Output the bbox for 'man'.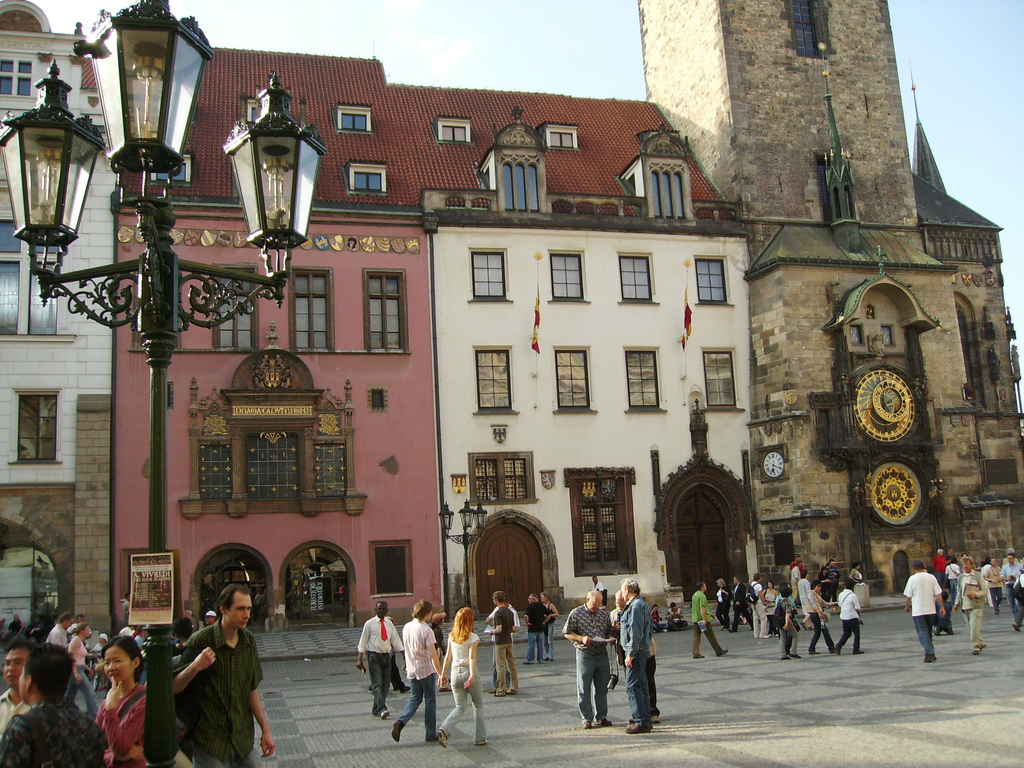
[945, 547, 959, 564].
